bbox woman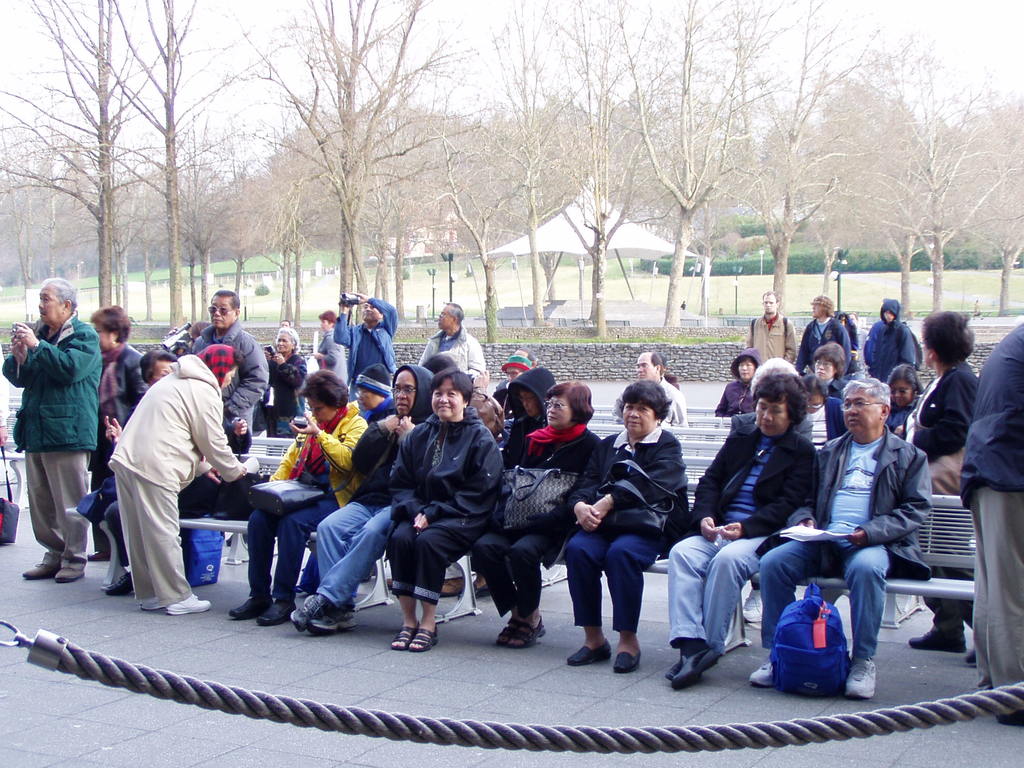
rect(662, 371, 820, 694)
